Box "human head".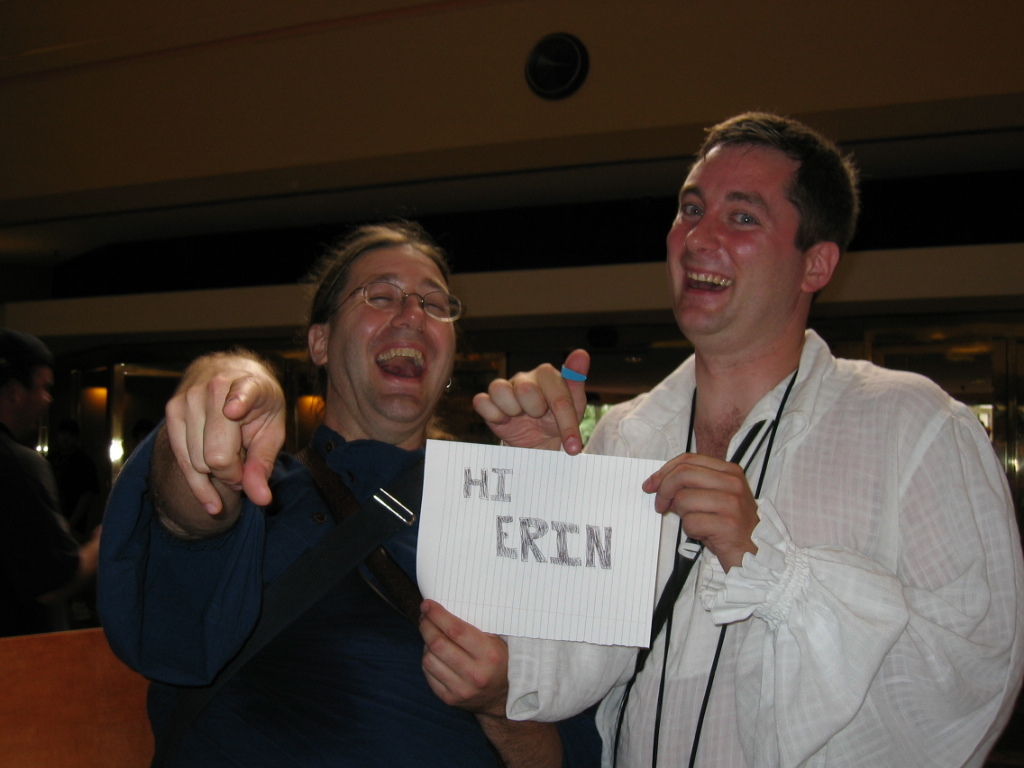
crop(0, 324, 58, 443).
